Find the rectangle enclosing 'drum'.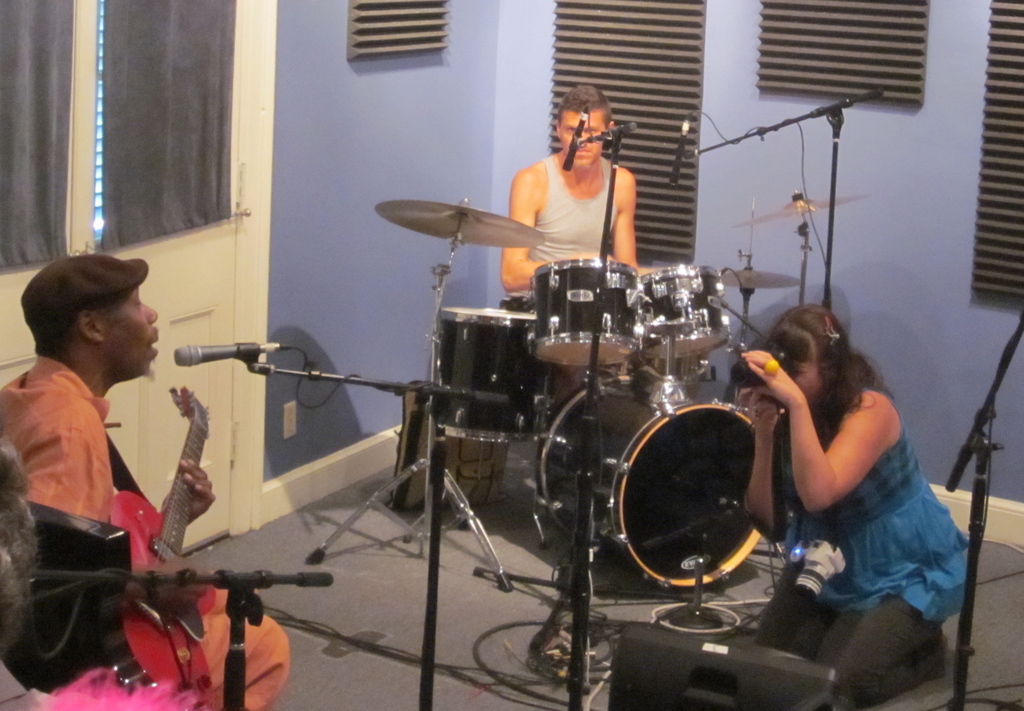
crop(435, 307, 549, 442).
